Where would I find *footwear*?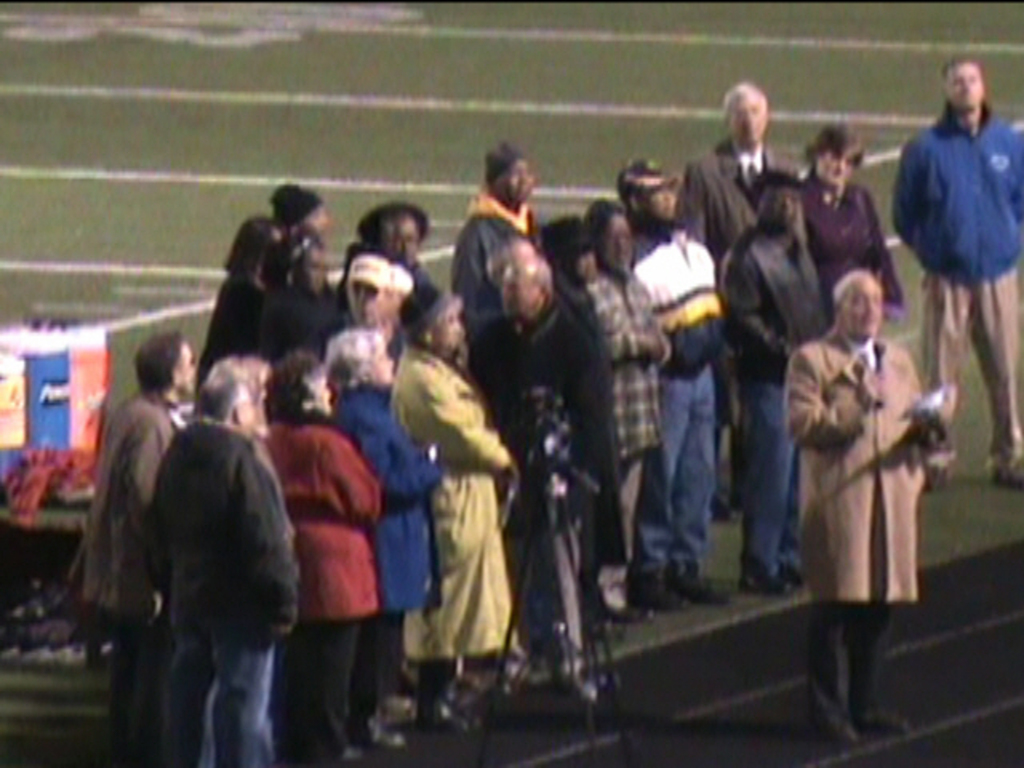
At x1=734, y1=578, x2=798, y2=594.
